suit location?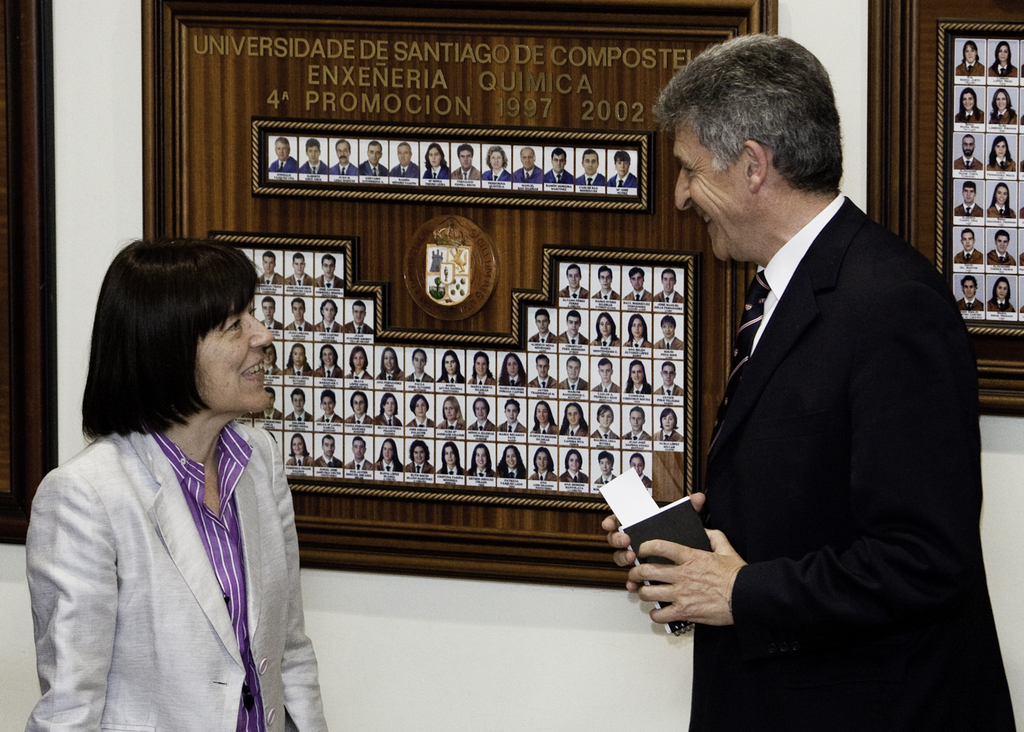
[x1=651, y1=428, x2=686, y2=442]
